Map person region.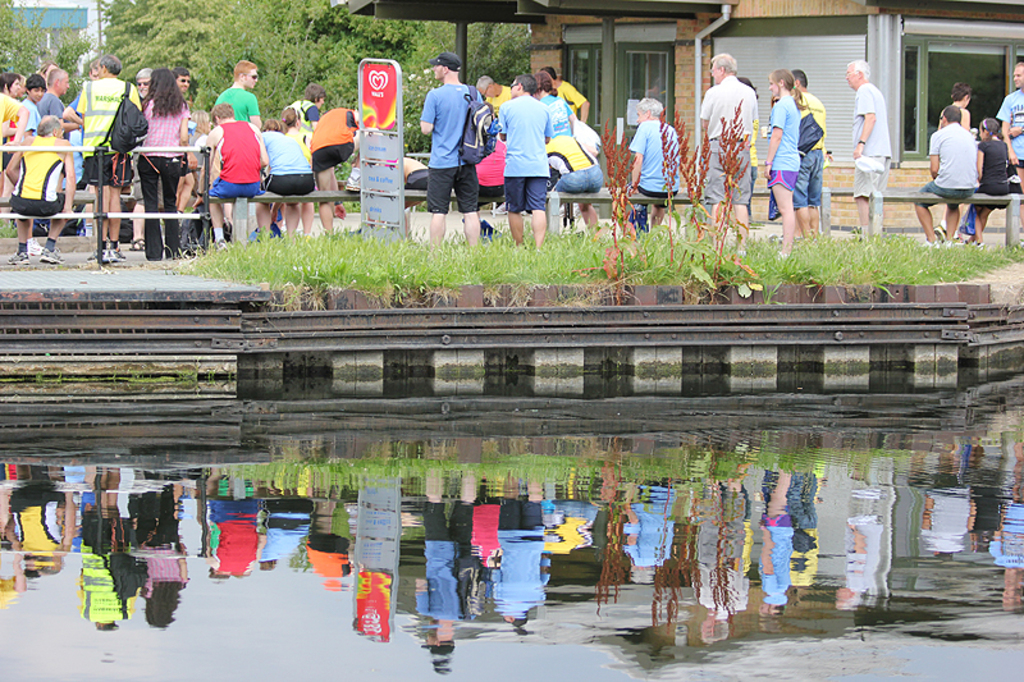
Mapped to <box>499,73,548,255</box>.
